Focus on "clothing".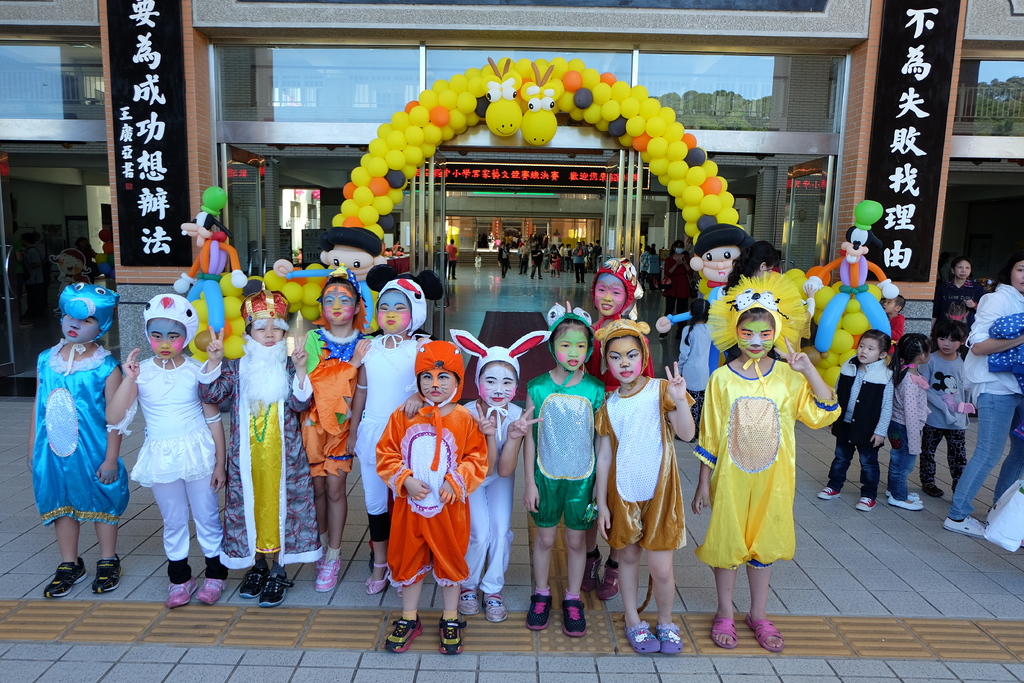
Focused at region(445, 247, 458, 279).
